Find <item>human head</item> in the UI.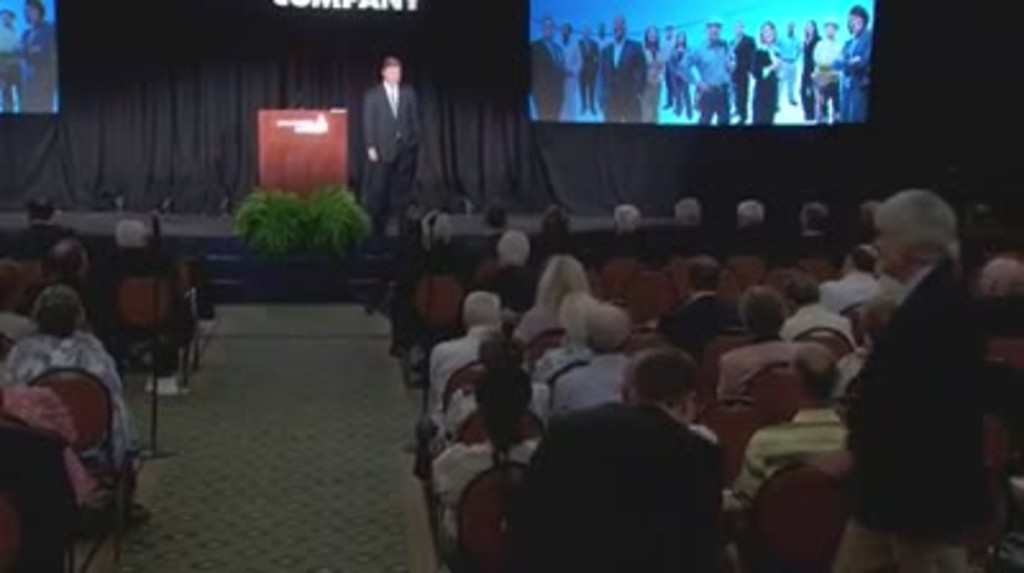
UI element at crop(384, 61, 399, 84).
